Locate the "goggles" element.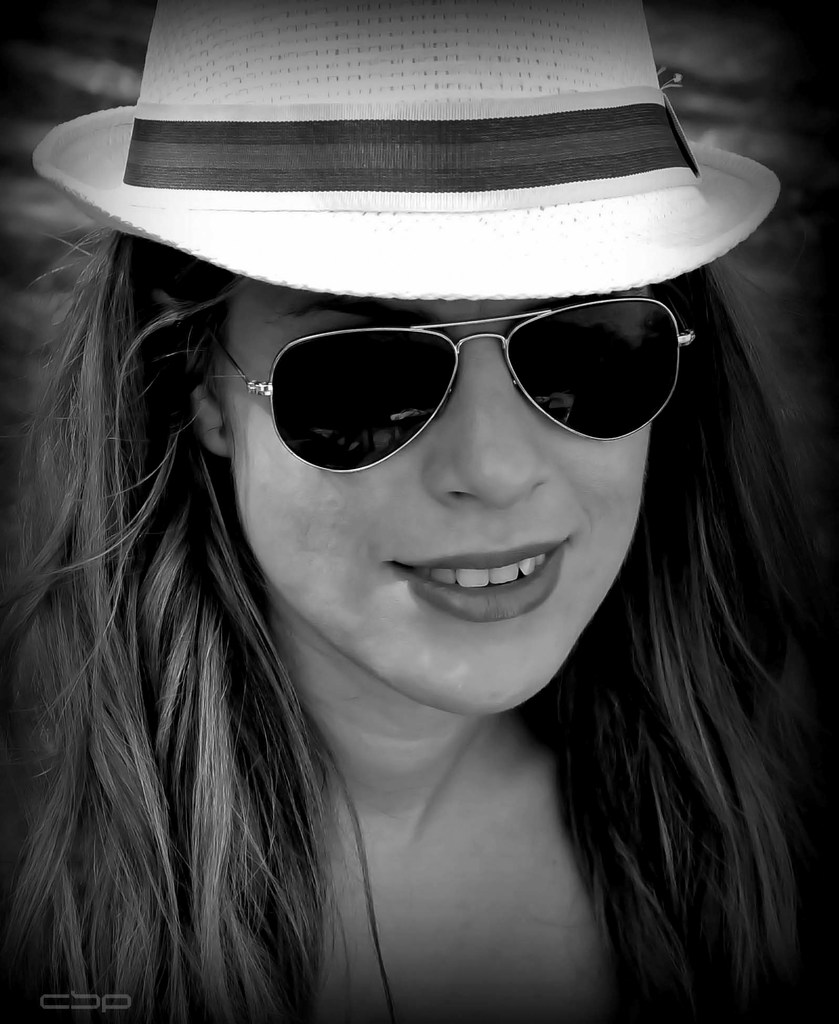
Element bbox: Rect(236, 287, 718, 468).
